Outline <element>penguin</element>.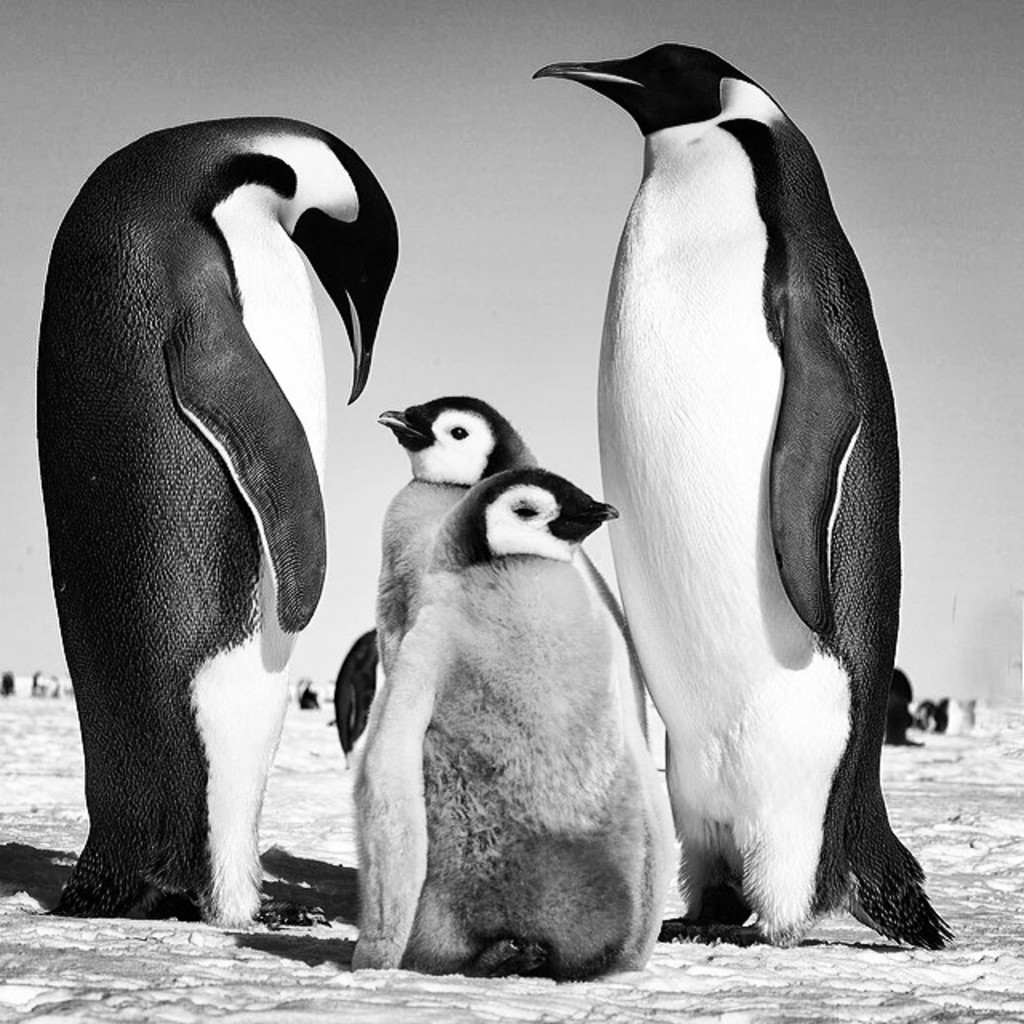
Outline: <region>534, 40, 962, 944</region>.
